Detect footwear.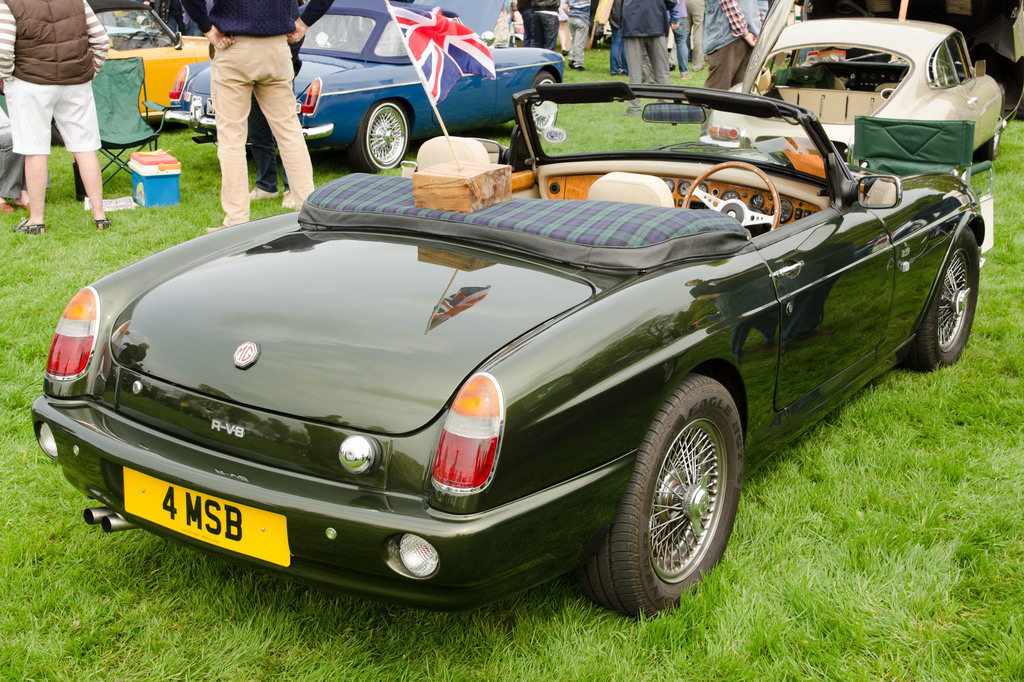
Detected at 0/199/12/214.
